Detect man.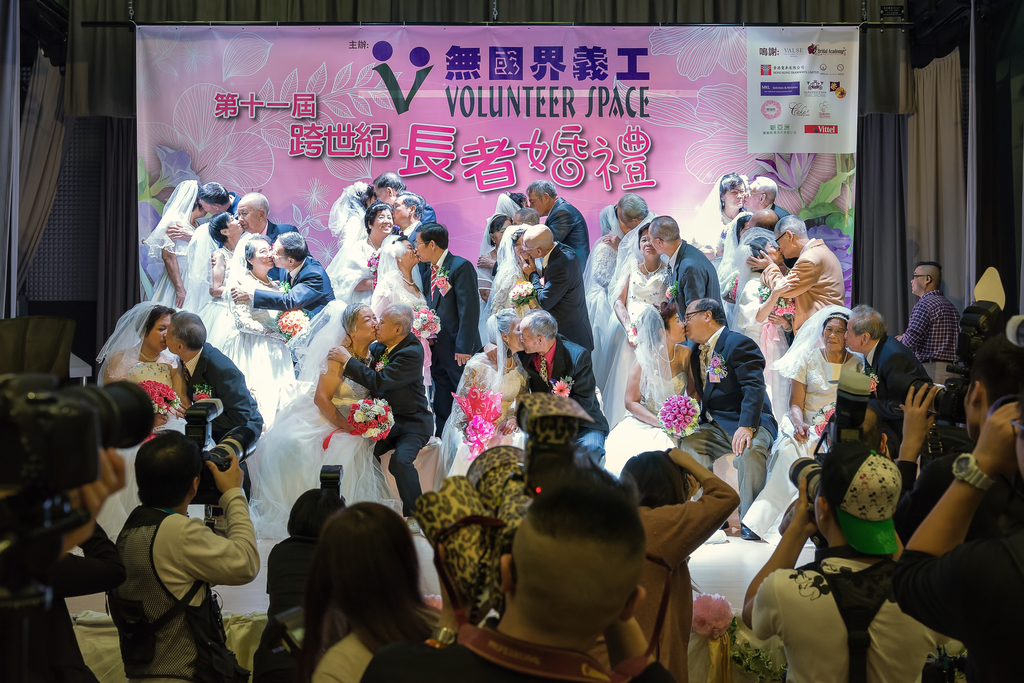
Detected at 896, 397, 1023, 681.
